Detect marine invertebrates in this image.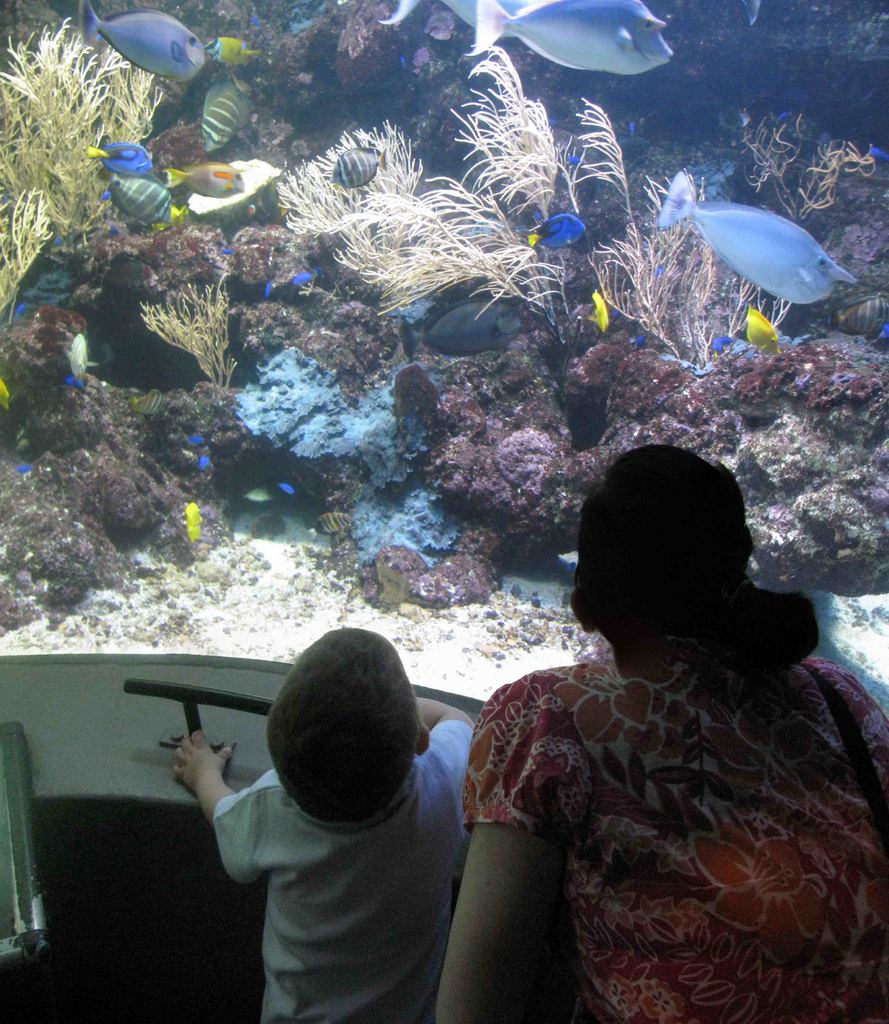
Detection: 1 18 185 331.
